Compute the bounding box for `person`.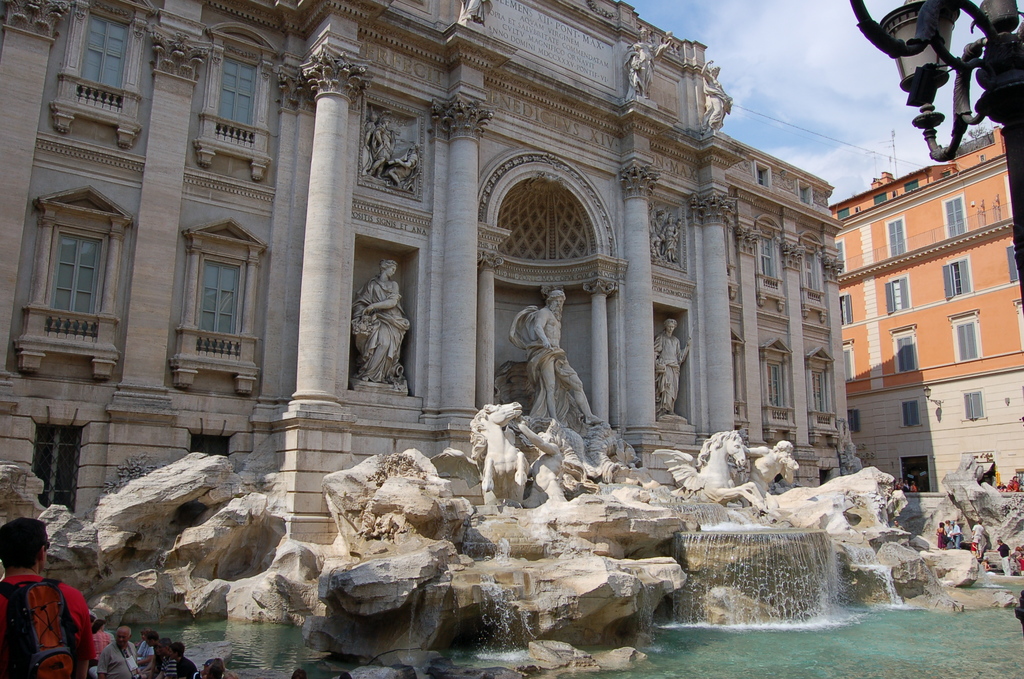
[700, 52, 729, 129].
